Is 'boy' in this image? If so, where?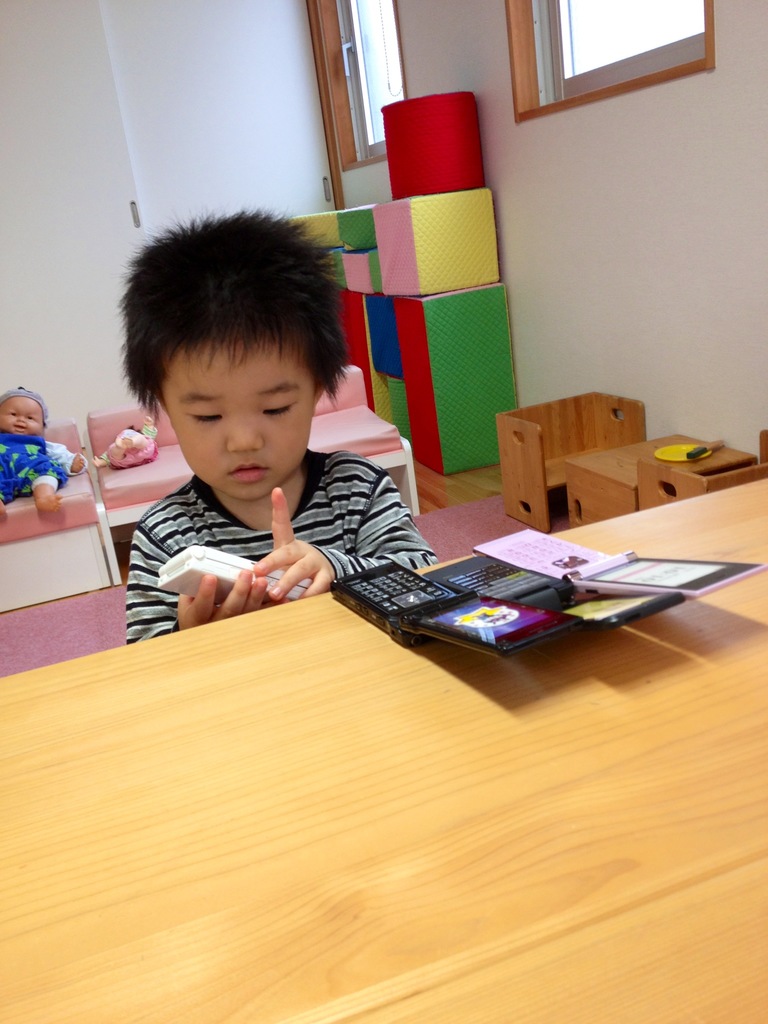
Yes, at region(0, 384, 85, 532).
